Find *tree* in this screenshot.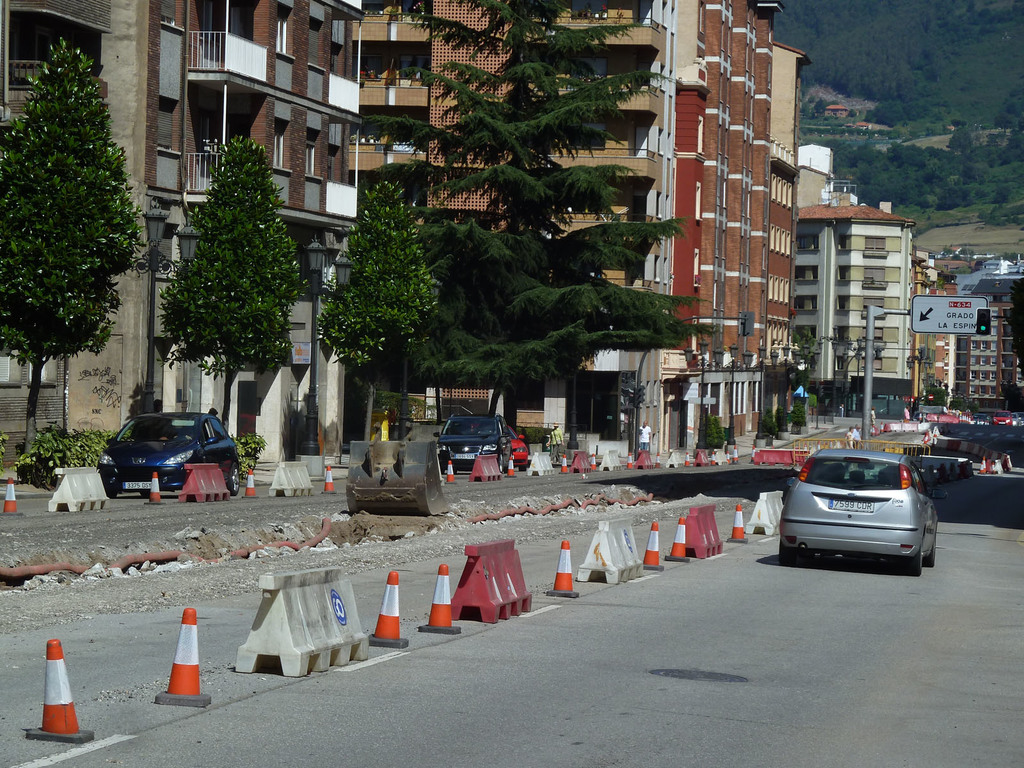
The bounding box for *tree* is bbox=[318, 173, 440, 468].
